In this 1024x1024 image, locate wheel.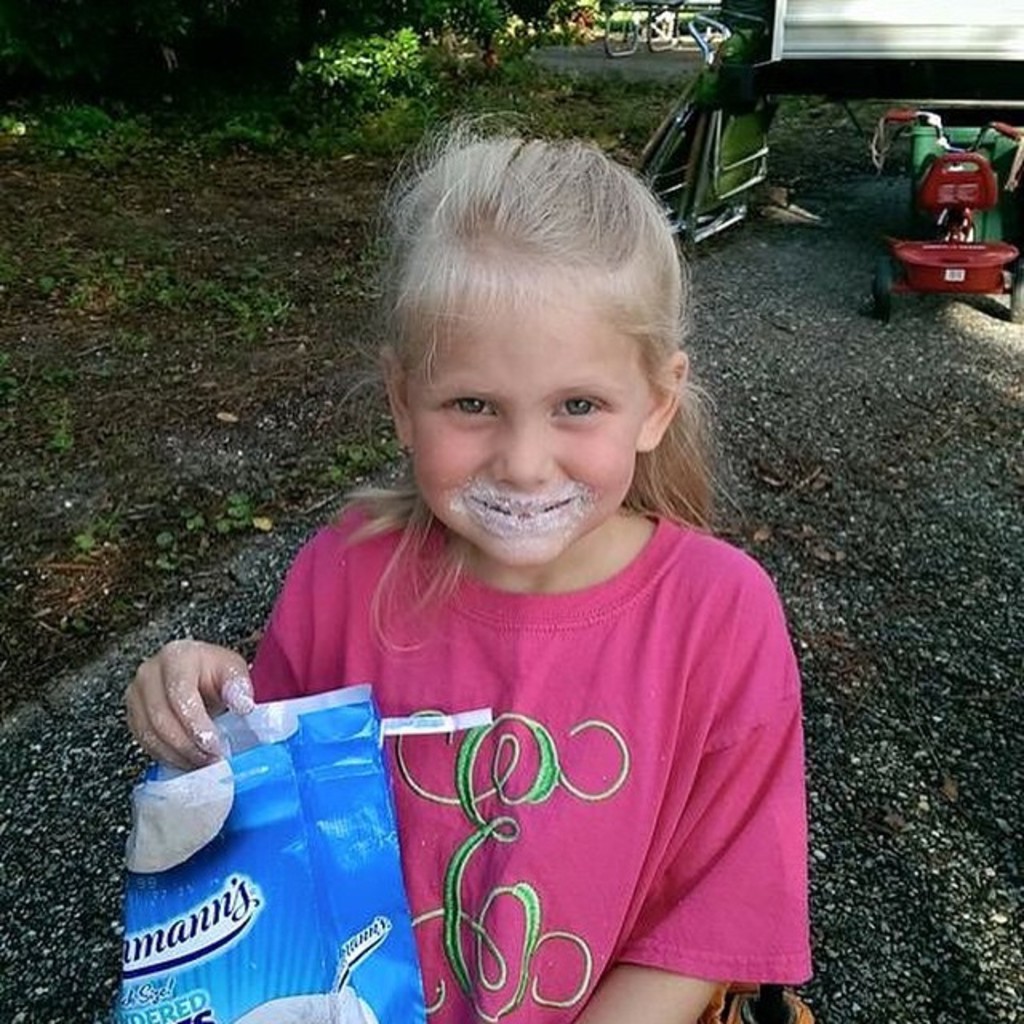
Bounding box: locate(1011, 258, 1022, 322).
